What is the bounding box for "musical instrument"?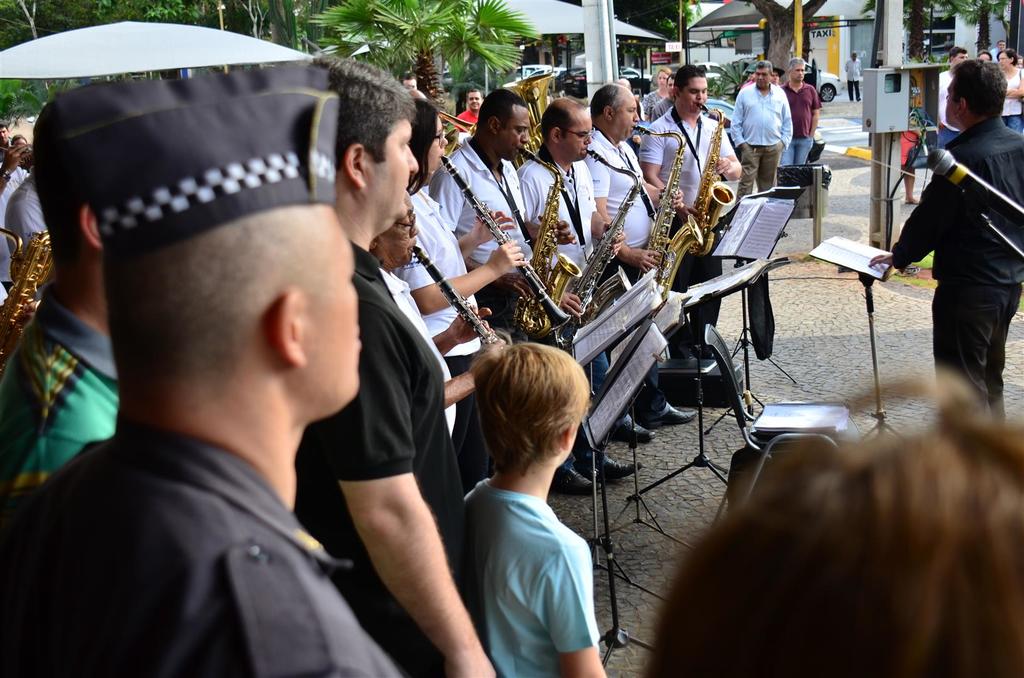
bbox=(427, 99, 483, 145).
